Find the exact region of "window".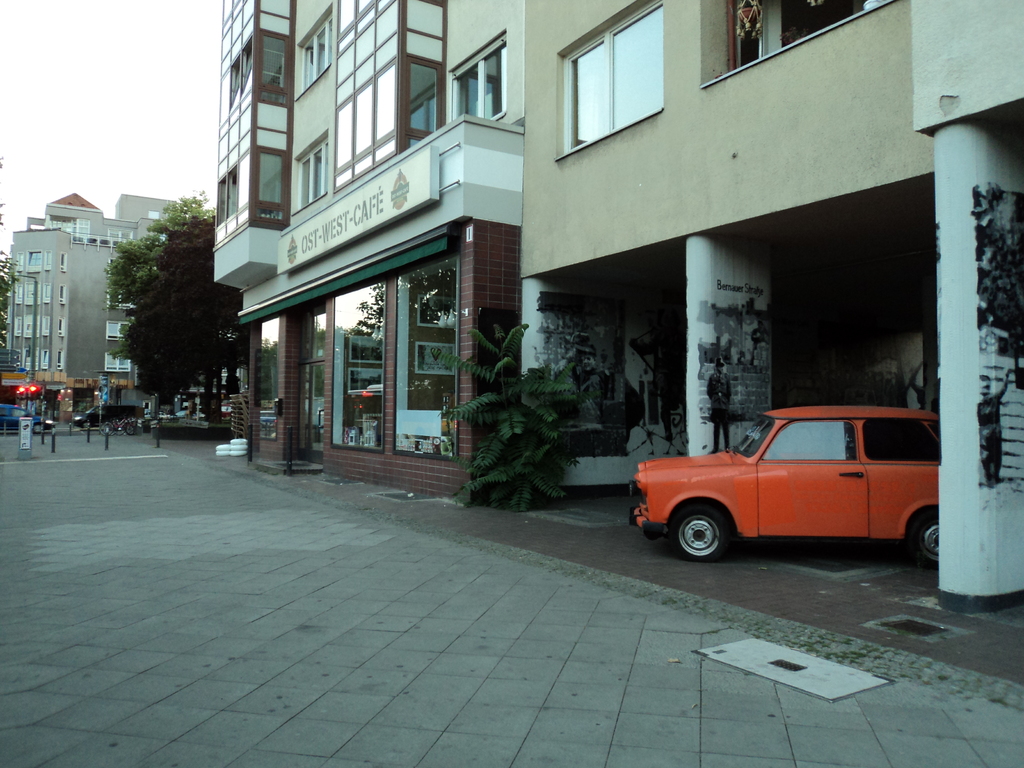
Exact region: [x1=58, y1=286, x2=68, y2=303].
